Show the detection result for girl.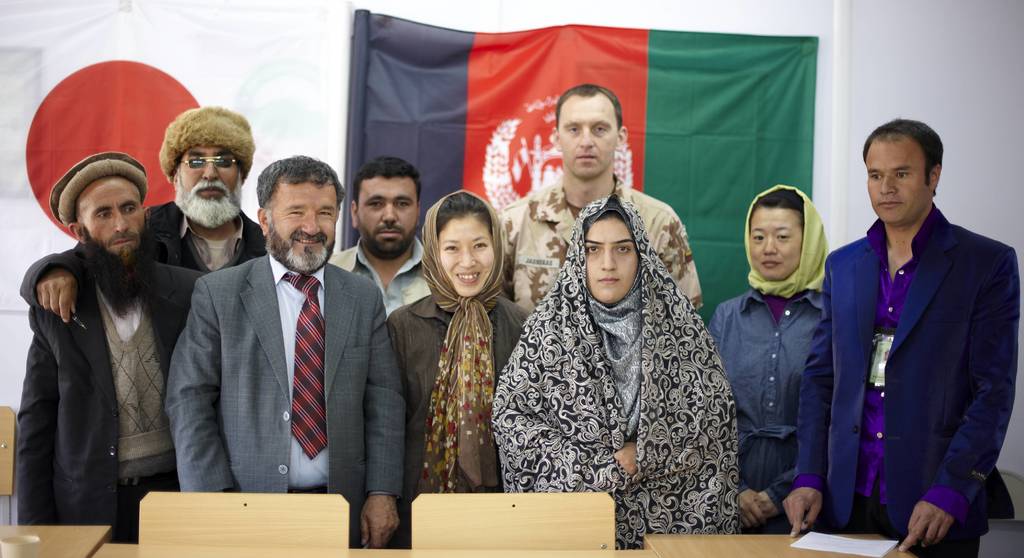
698,182,831,540.
